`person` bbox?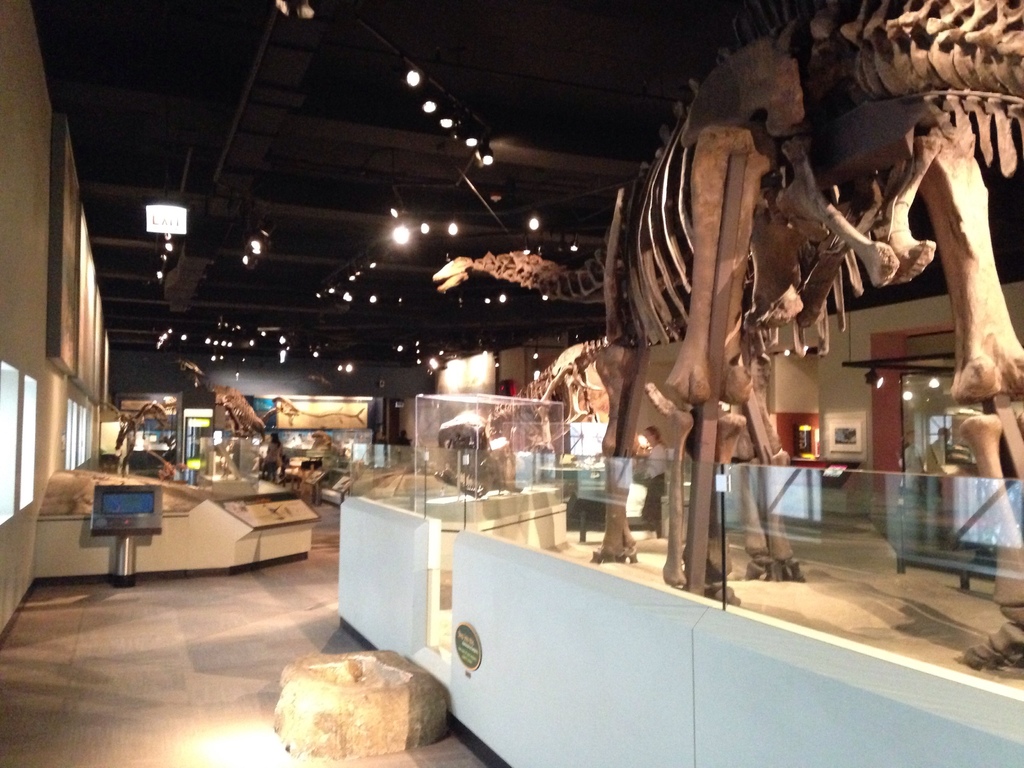
(639, 430, 665, 537)
